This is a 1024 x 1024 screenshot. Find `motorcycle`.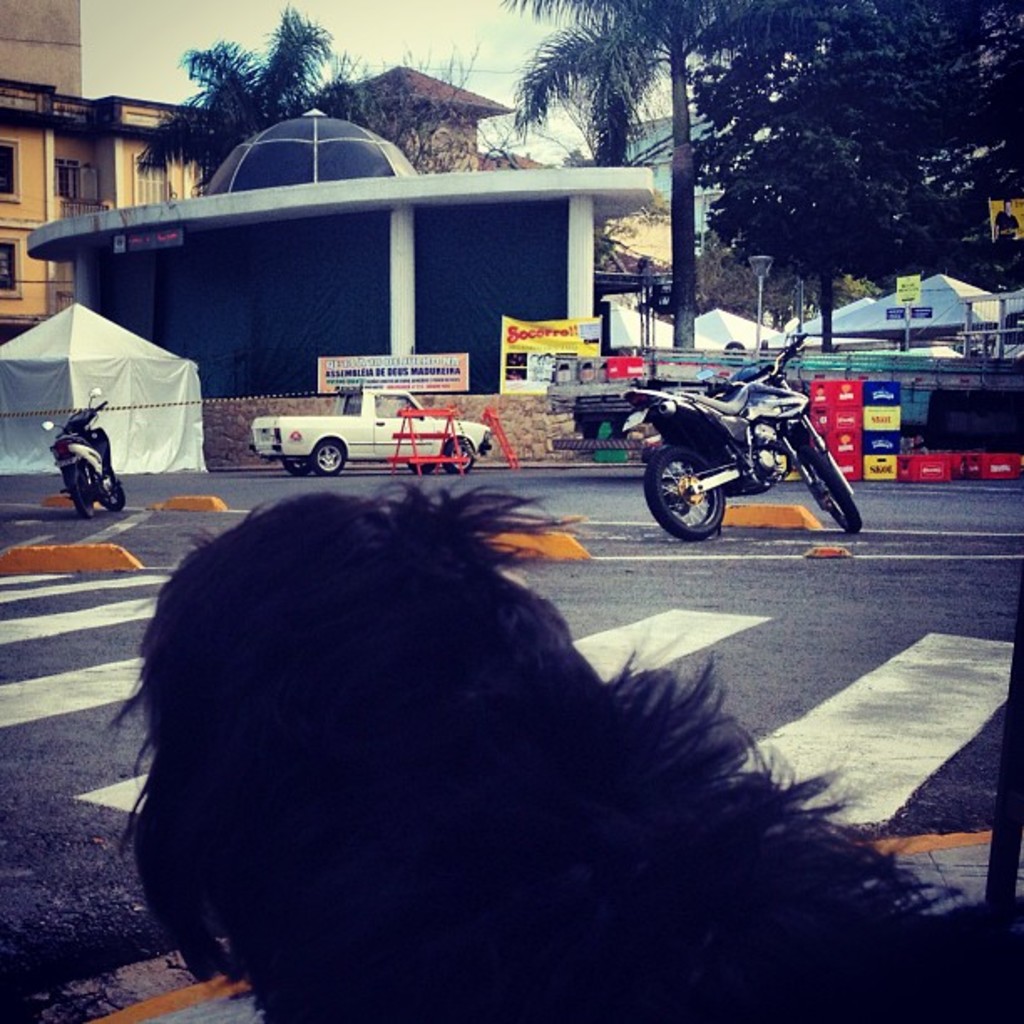
Bounding box: (left=47, top=393, right=124, bottom=530).
